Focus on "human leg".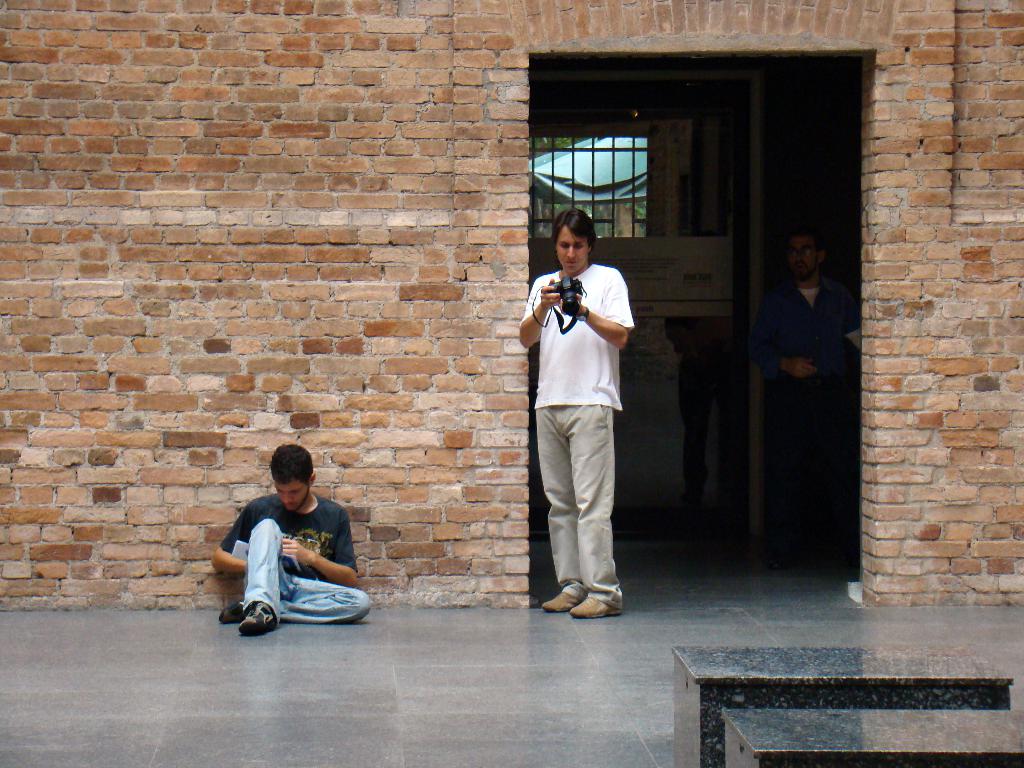
Focused at [532,404,573,616].
